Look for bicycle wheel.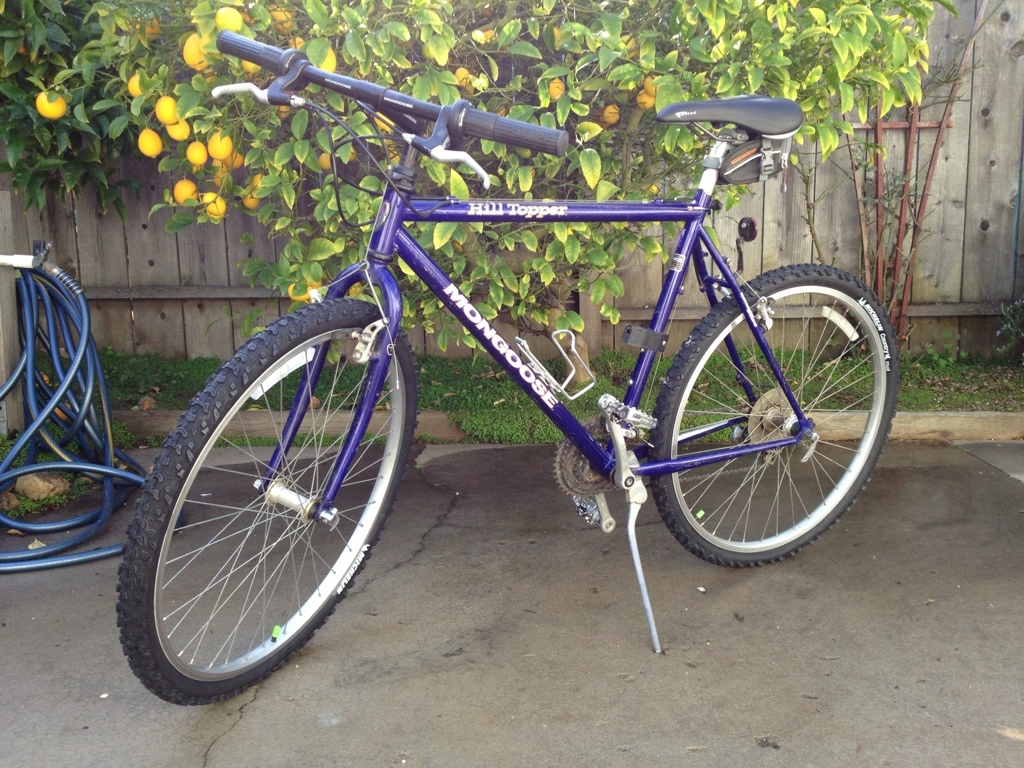
Found: rect(659, 267, 904, 562).
